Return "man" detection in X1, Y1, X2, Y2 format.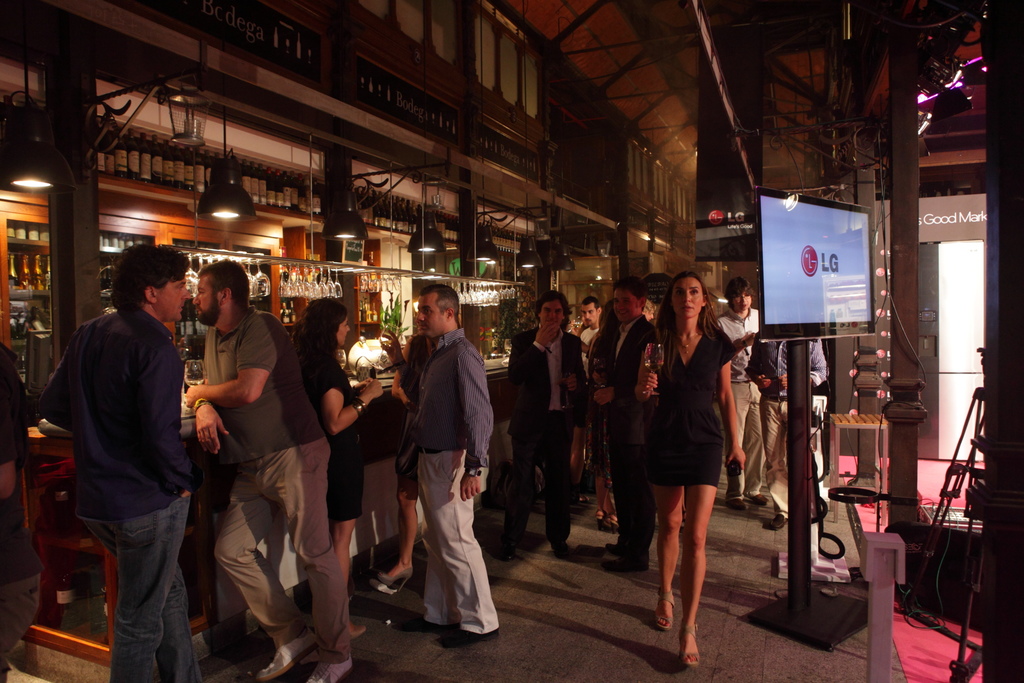
41, 231, 216, 679.
